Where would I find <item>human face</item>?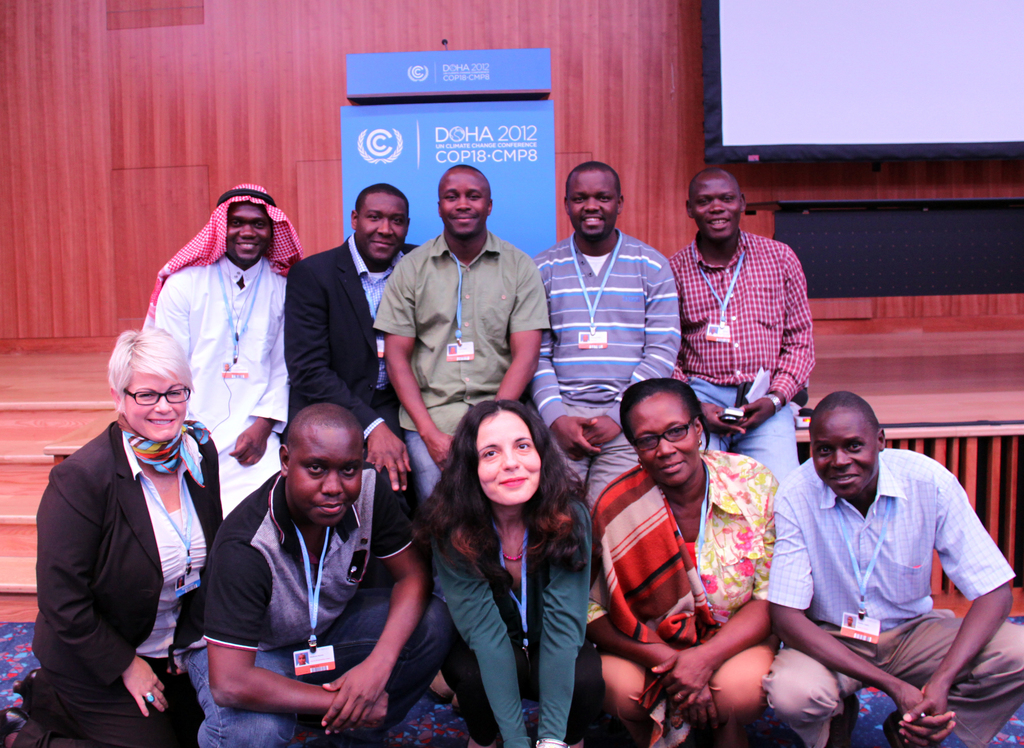
At {"left": 125, "top": 370, "right": 188, "bottom": 442}.
